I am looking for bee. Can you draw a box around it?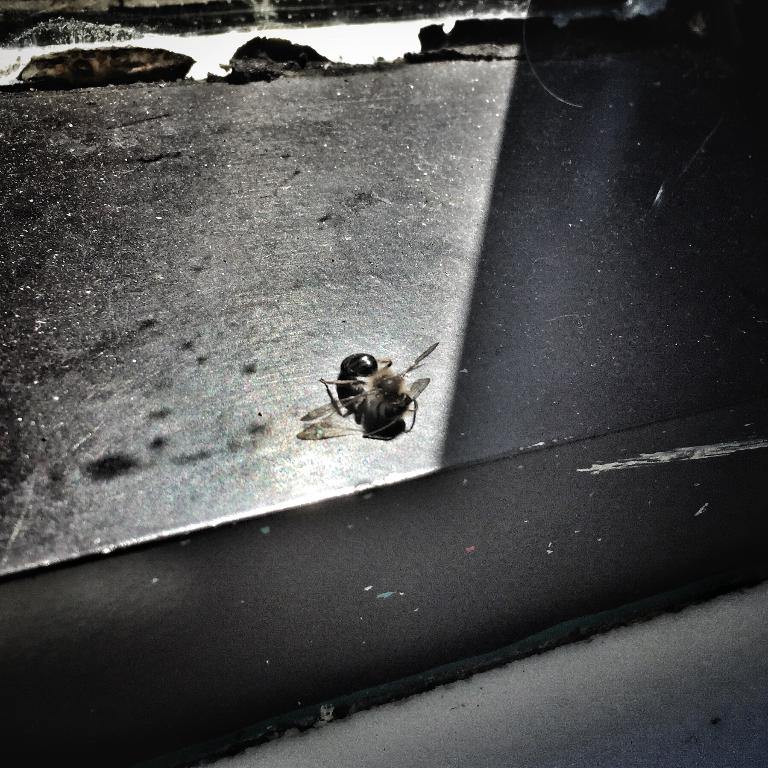
Sure, the bounding box is <box>299,344,435,441</box>.
